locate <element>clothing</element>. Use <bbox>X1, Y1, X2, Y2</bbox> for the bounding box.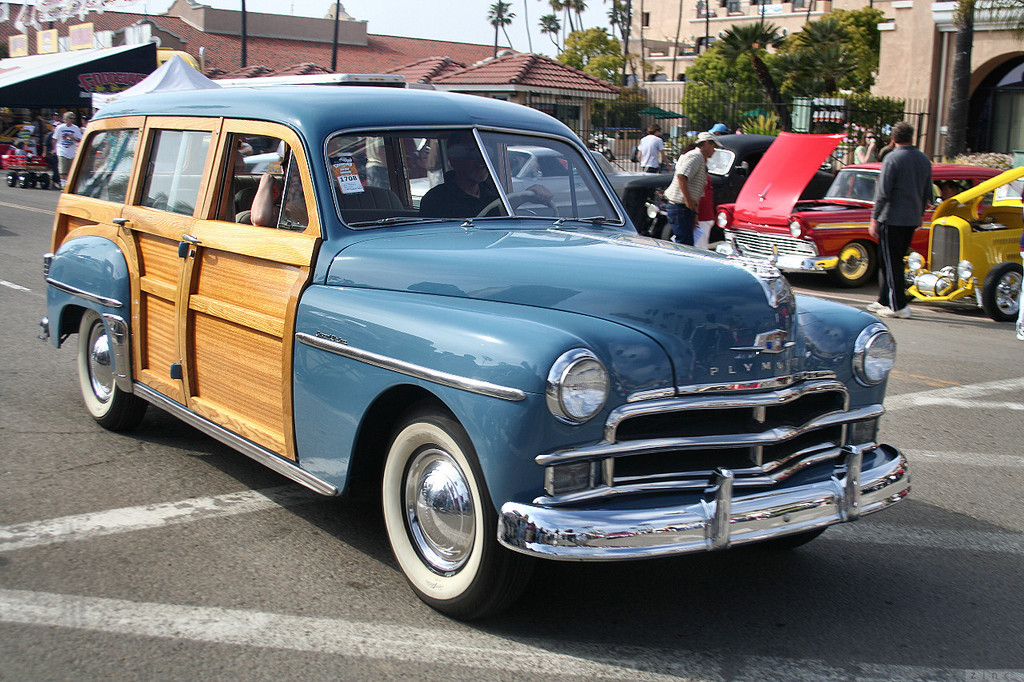
<bbox>54, 122, 74, 170</bbox>.
